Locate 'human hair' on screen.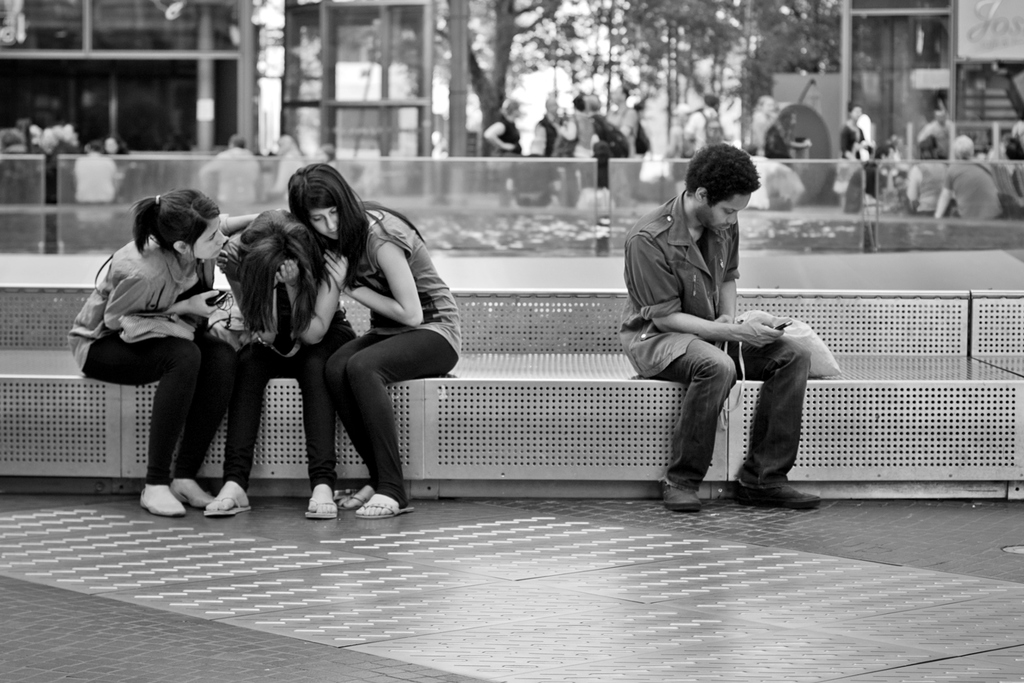
On screen at {"x1": 226, "y1": 209, "x2": 330, "y2": 338}.
